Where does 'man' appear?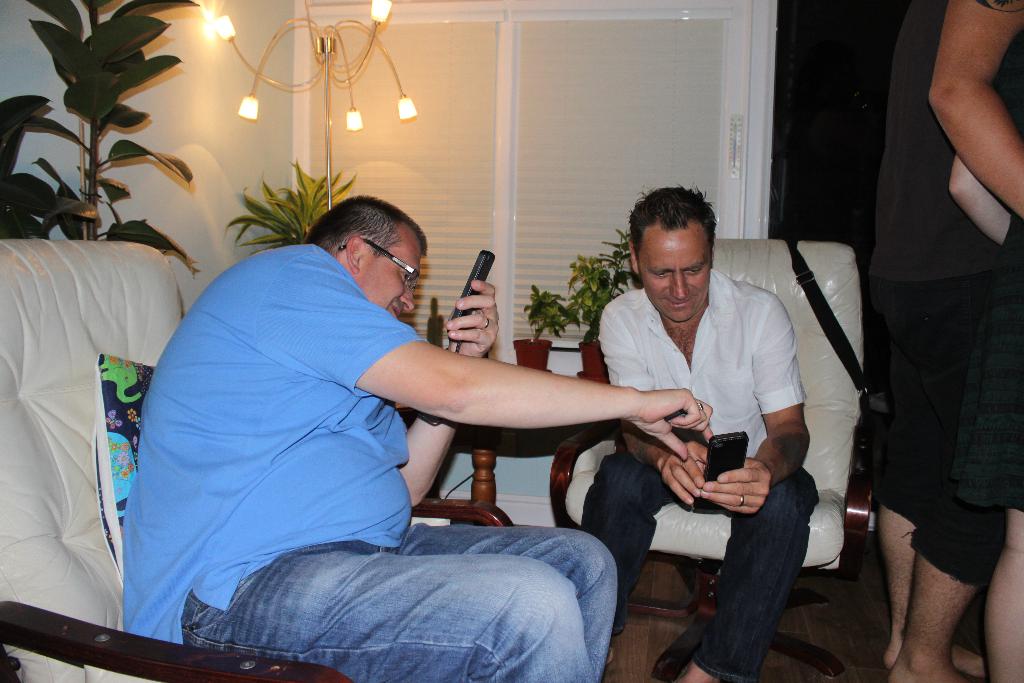
Appears at bbox=(124, 194, 715, 682).
